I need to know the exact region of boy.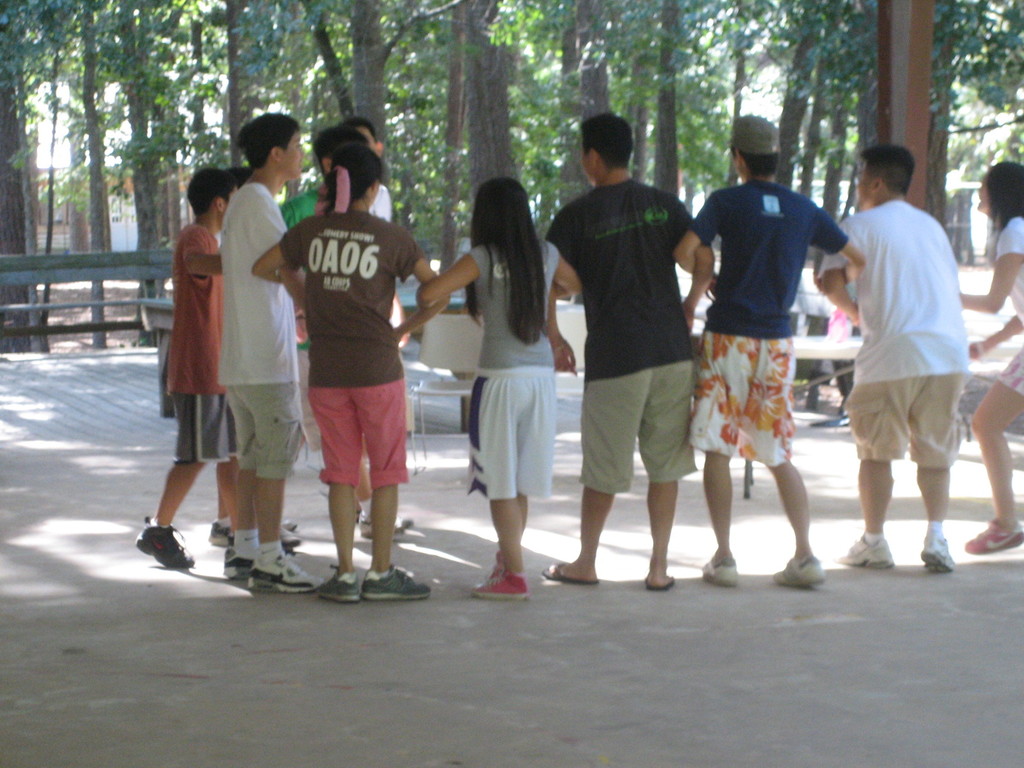
Region: crop(136, 166, 241, 571).
